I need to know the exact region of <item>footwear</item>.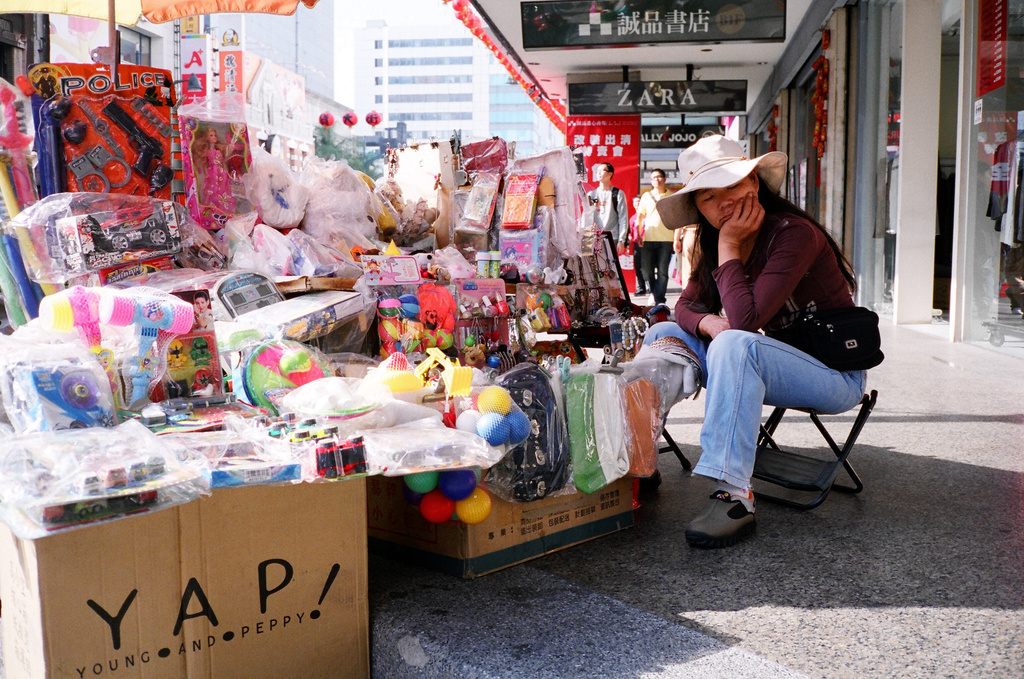
Region: detection(641, 466, 659, 493).
